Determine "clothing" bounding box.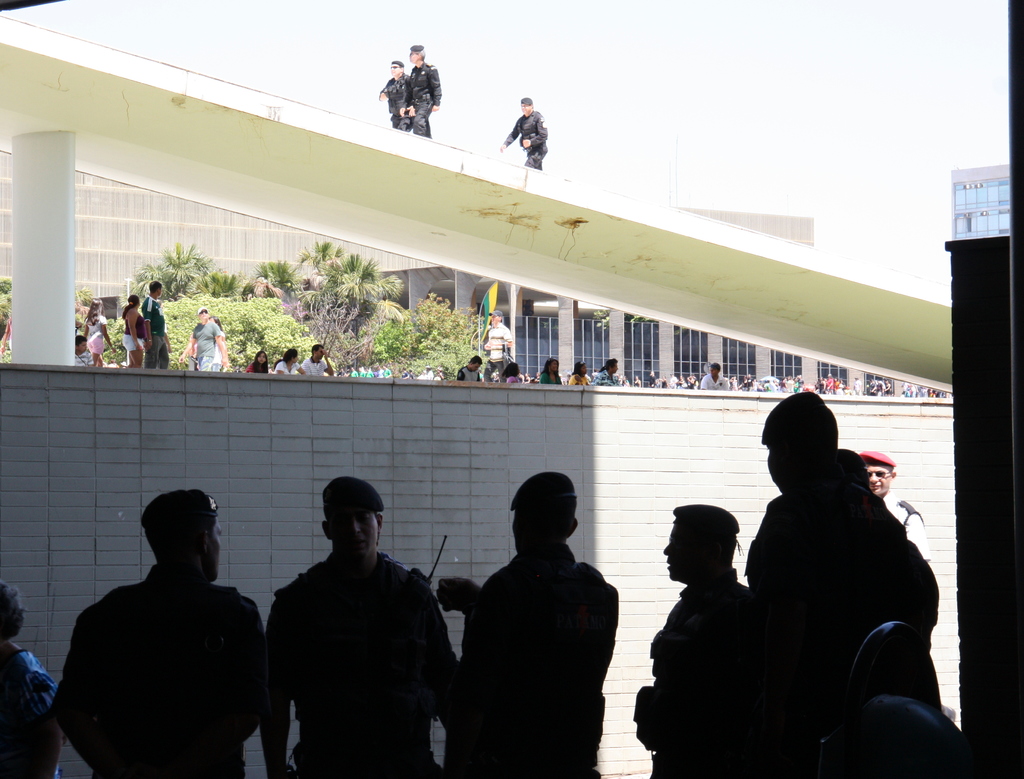
Determined: [502, 103, 545, 164].
